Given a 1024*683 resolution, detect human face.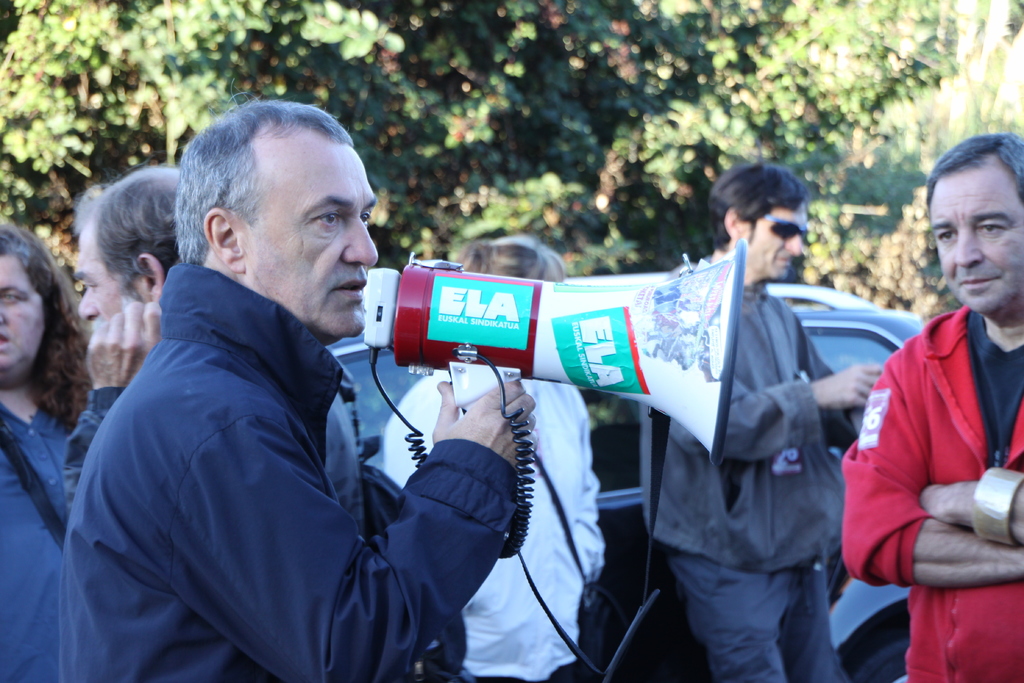
rect(76, 218, 149, 340).
